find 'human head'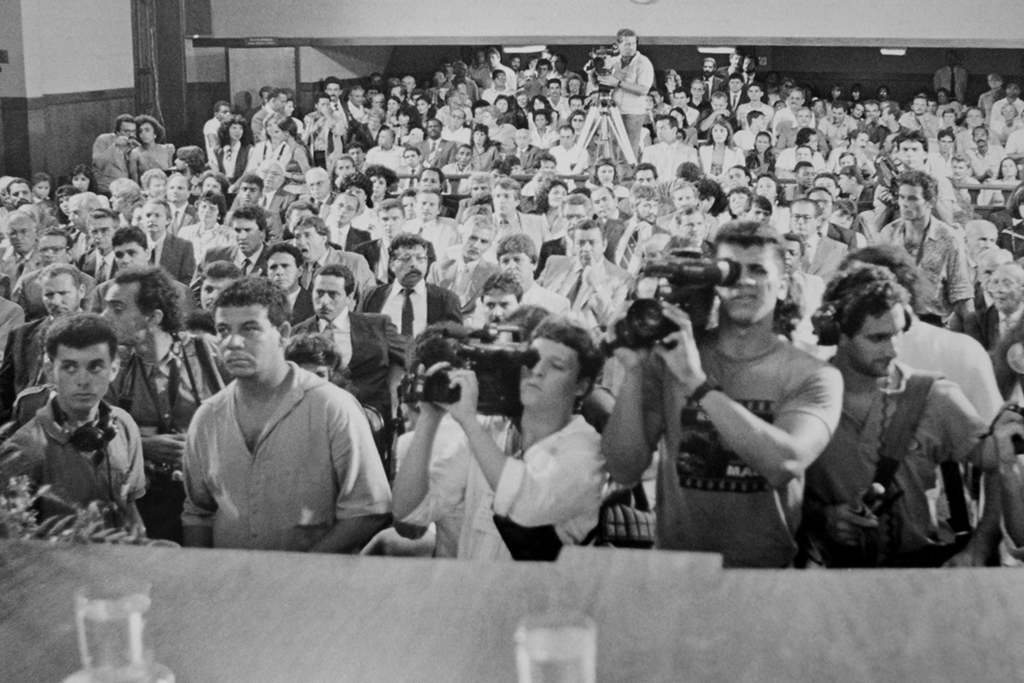
{"x1": 309, "y1": 266, "x2": 354, "y2": 320}
